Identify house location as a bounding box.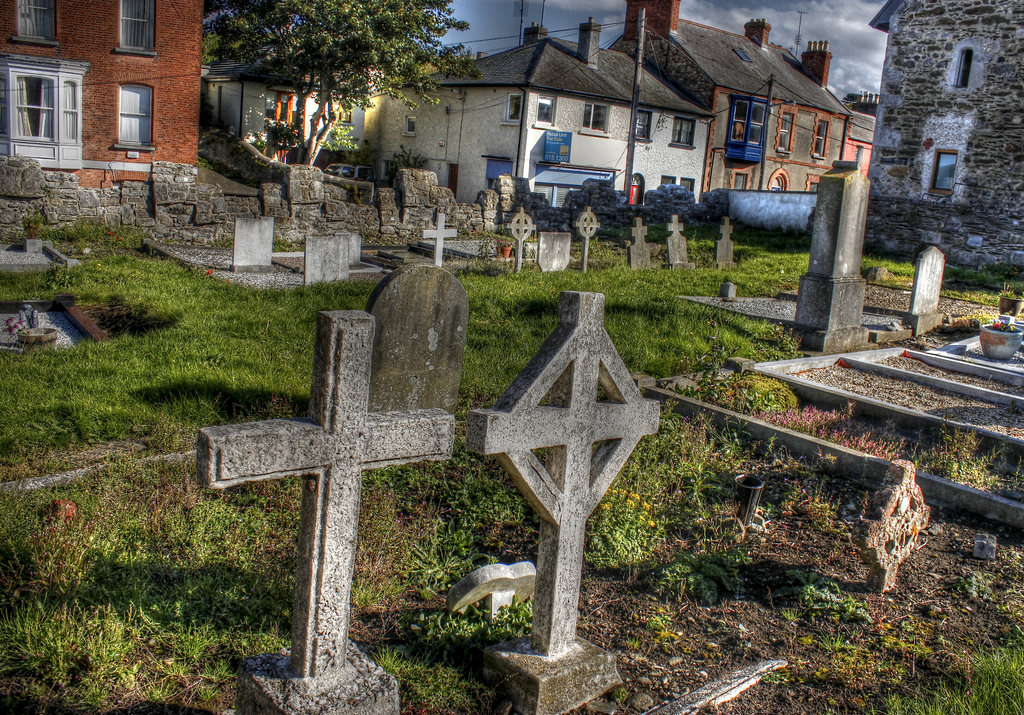
[0,0,203,215].
